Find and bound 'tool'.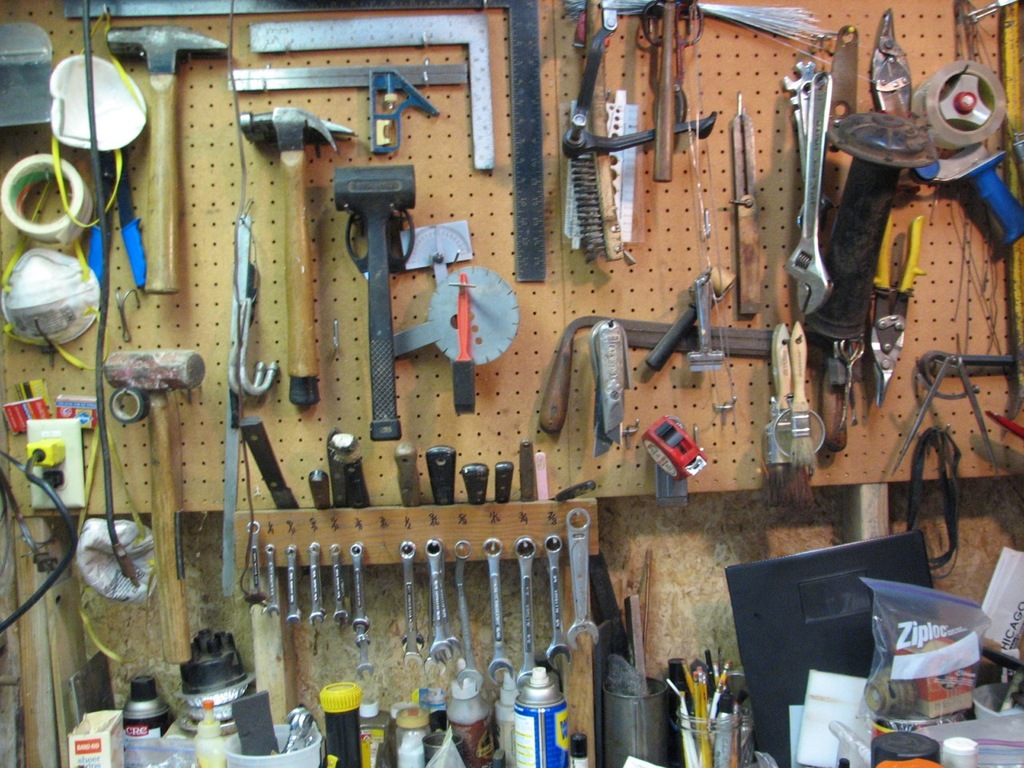
Bound: (x1=265, y1=548, x2=281, y2=610).
